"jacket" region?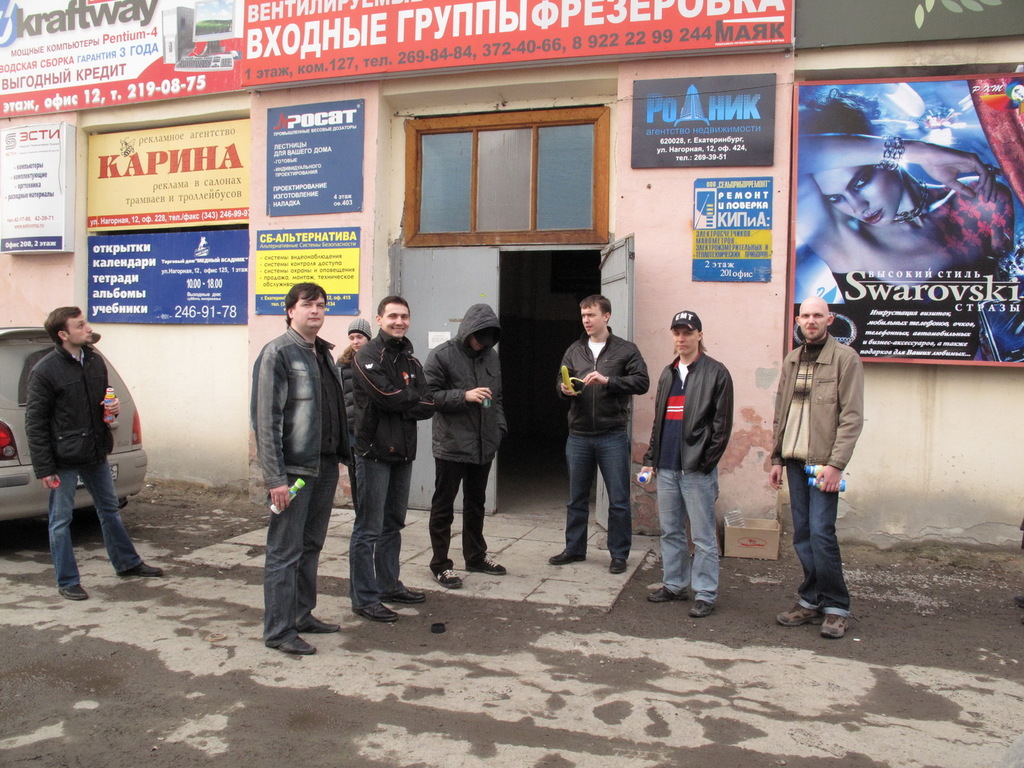
(x1=556, y1=320, x2=651, y2=437)
